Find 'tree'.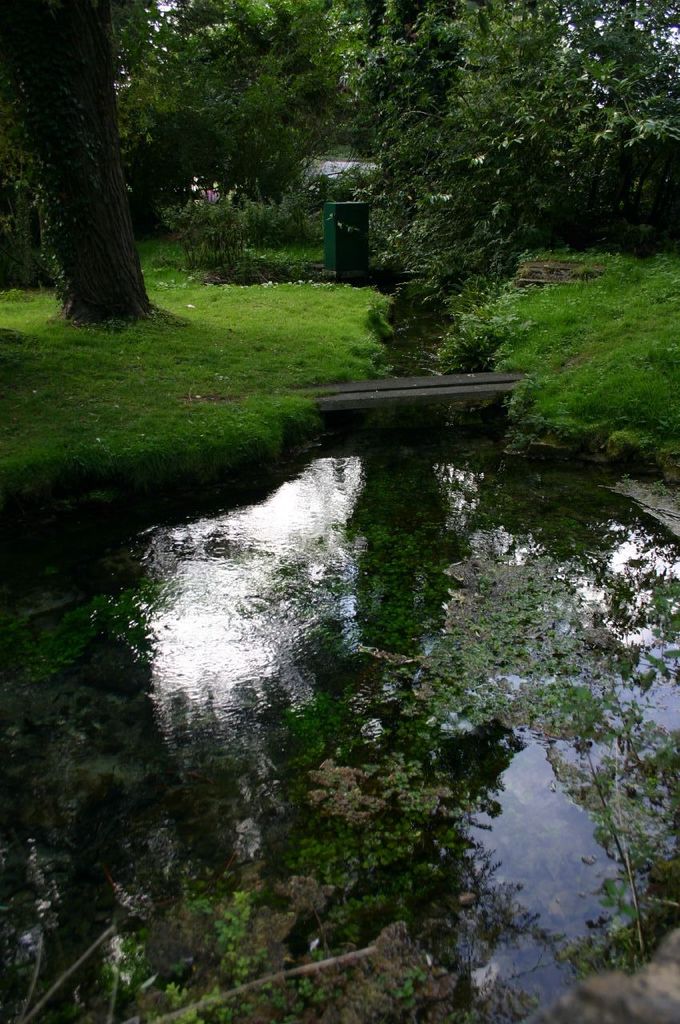
(334,0,679,370).
